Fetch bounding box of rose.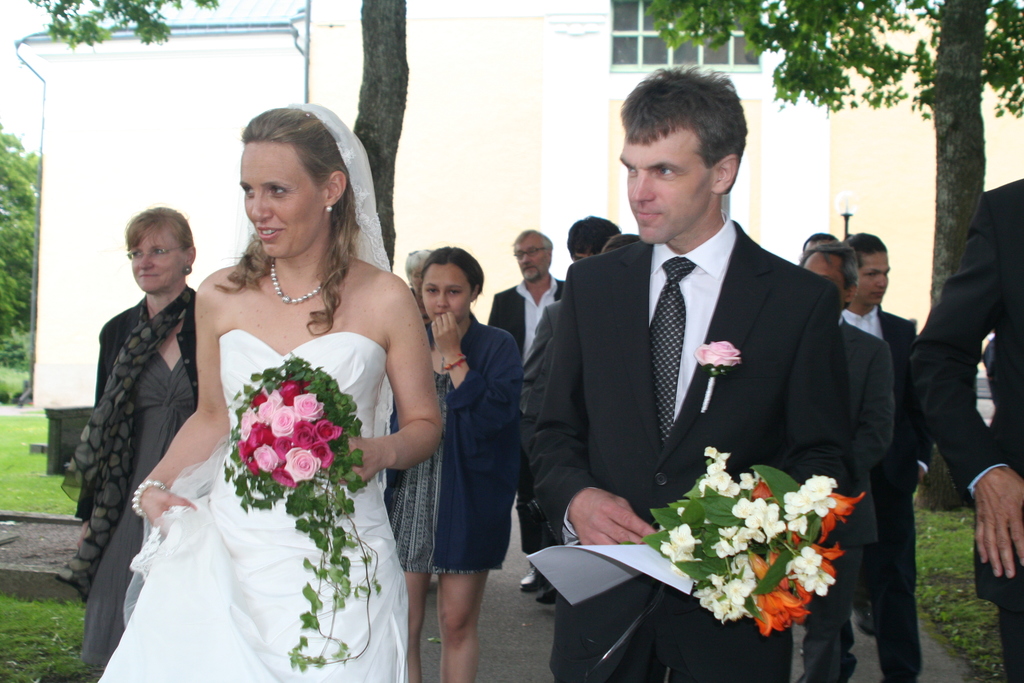
Bbox: (x1=694, y1=339, x2=741, y2=373).
